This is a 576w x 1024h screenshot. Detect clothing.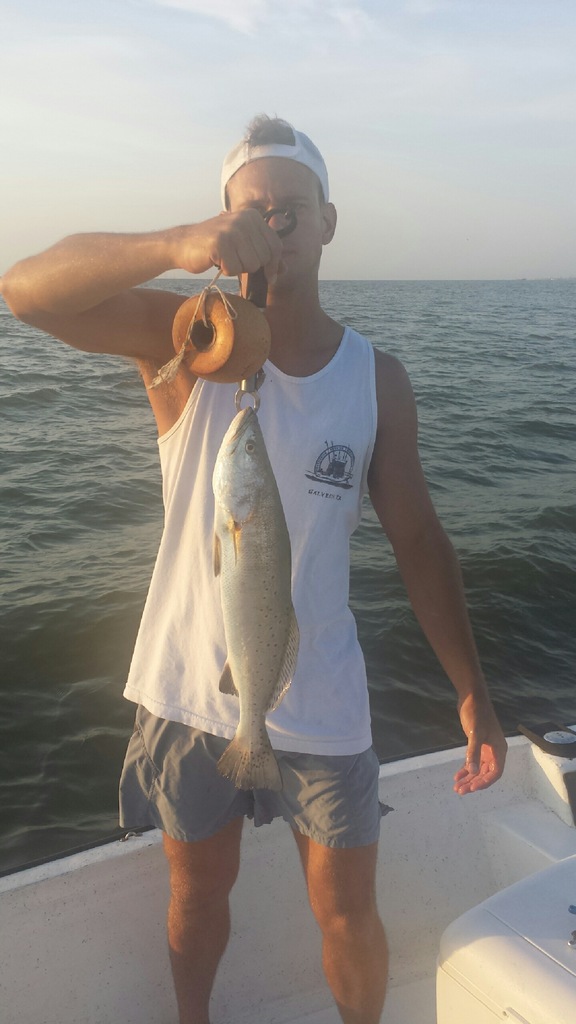
locate(115, 319, 338, 867).
